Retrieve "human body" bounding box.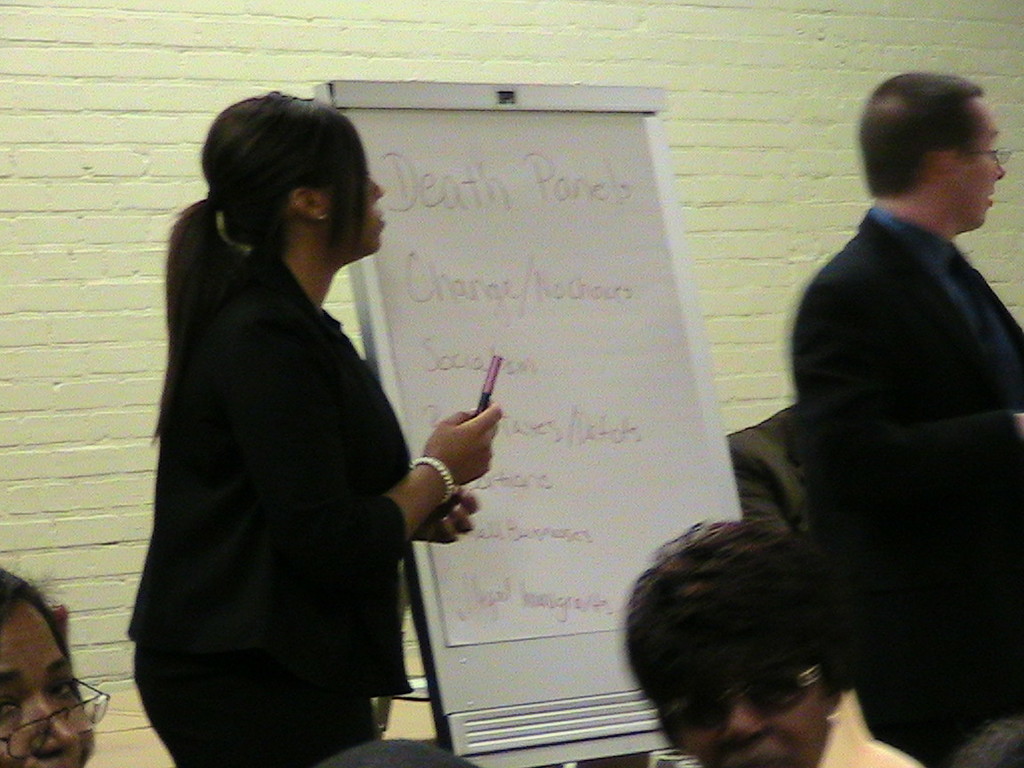
Bounding box: bbox=[119, 29, 450, 767].
